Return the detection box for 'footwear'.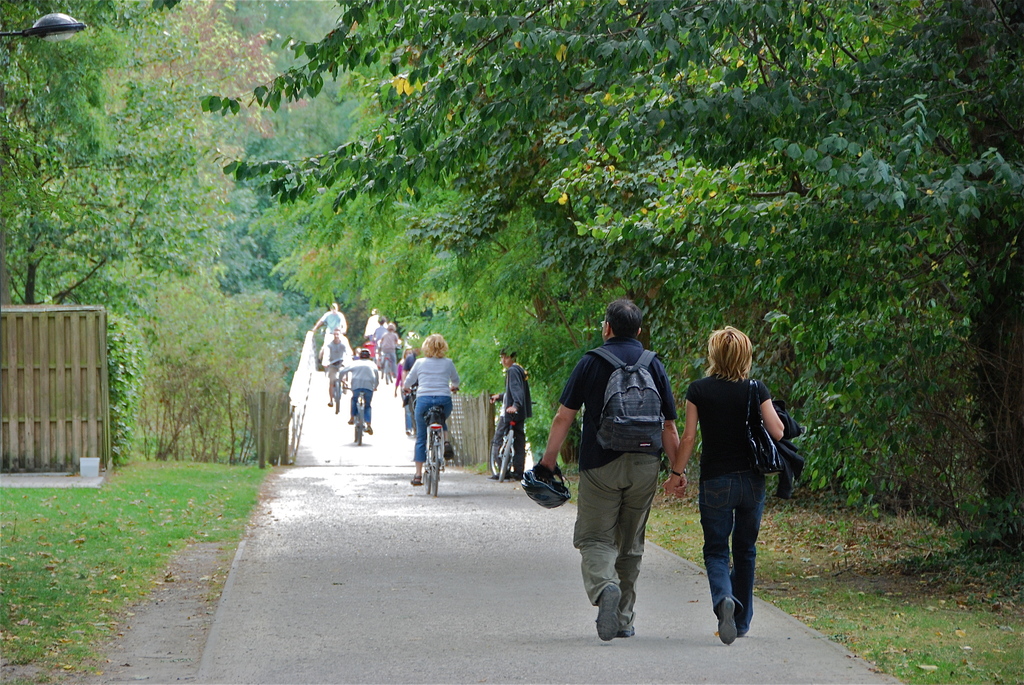
bbox(367, 426, 372, 434).
